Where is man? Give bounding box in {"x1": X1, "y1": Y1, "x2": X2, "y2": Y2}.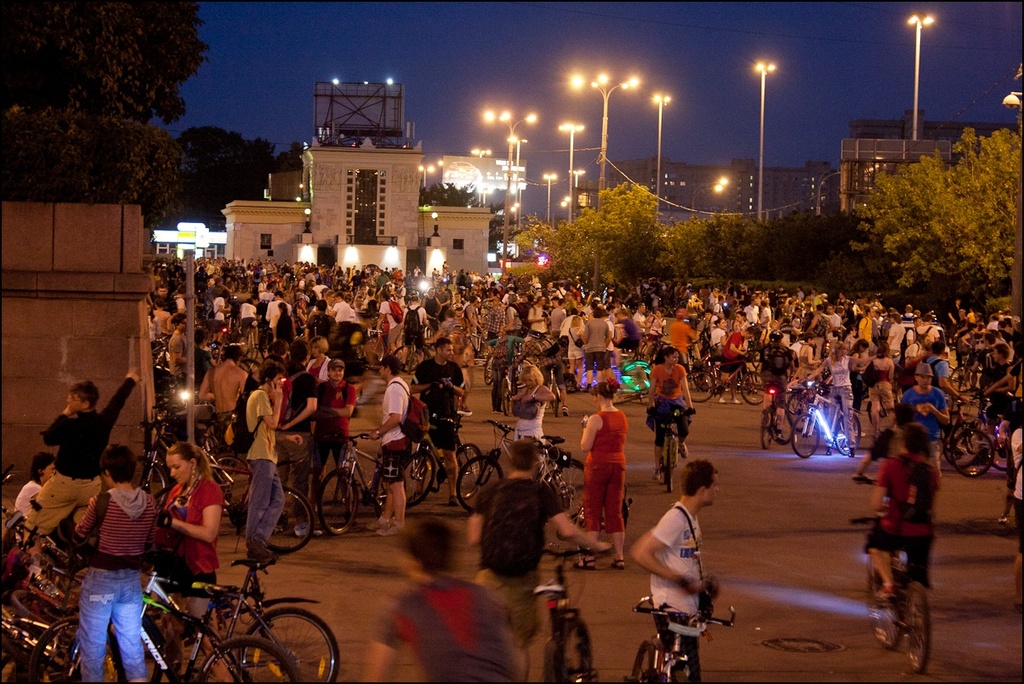
{"x1": 530, "y1": 293, "x2": 553, "y2": 350}.
